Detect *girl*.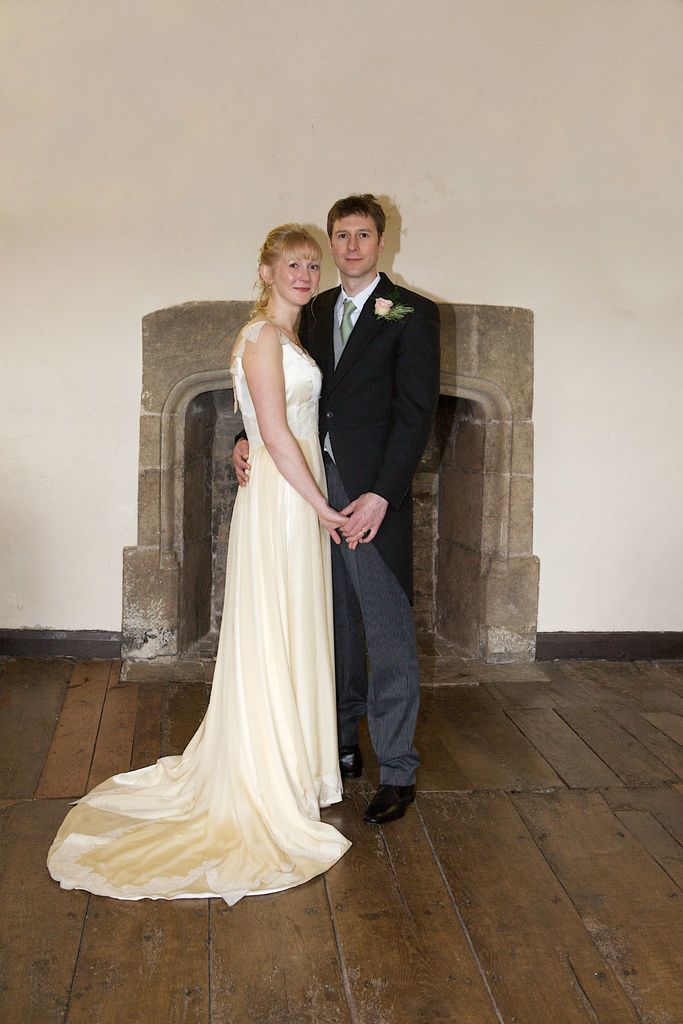
Detected at region(34, 220, 355, 893).
